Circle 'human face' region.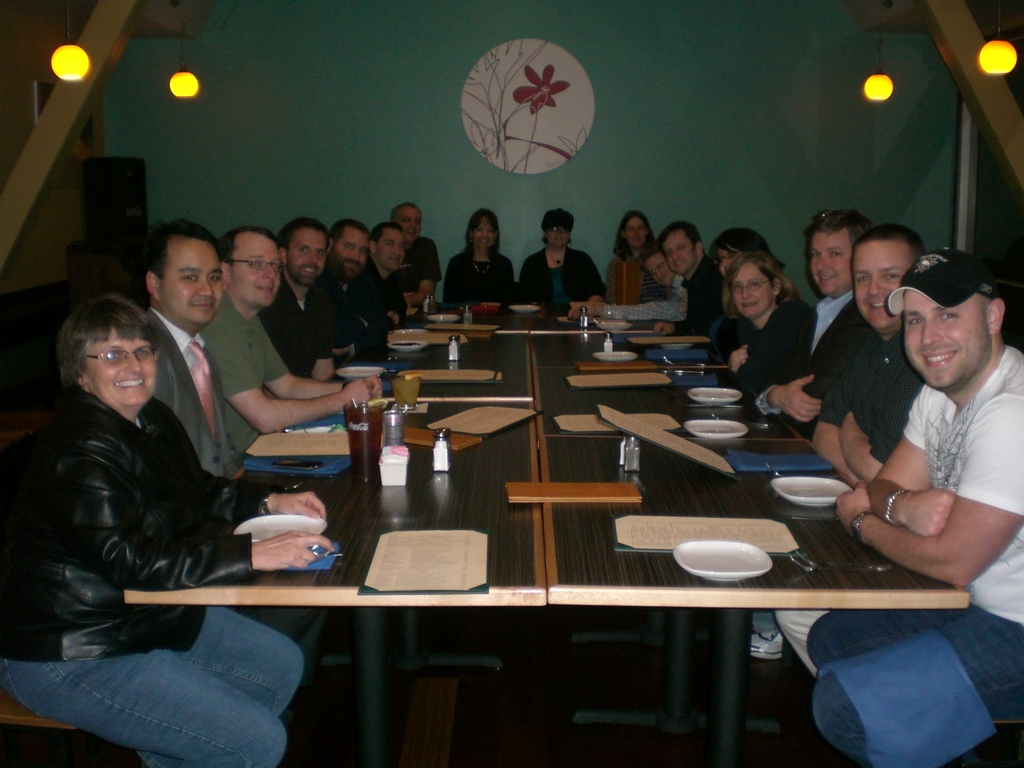
Region: [x1=230, y1=234, x2=280, y2=305].
